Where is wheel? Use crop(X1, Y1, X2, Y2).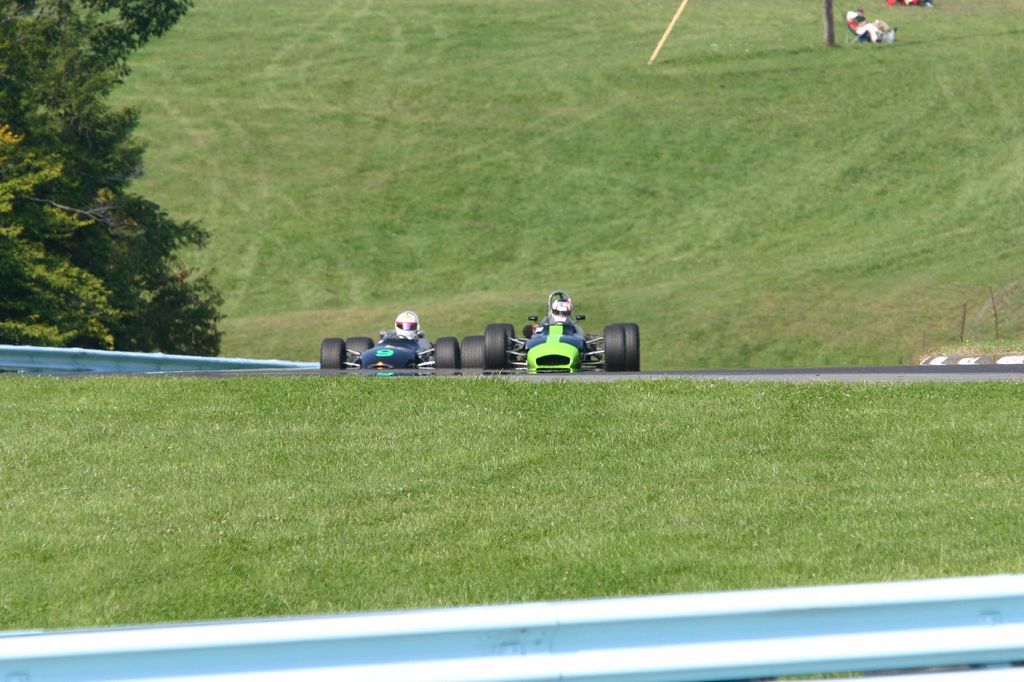
crop(619, 322, 641, 373).
